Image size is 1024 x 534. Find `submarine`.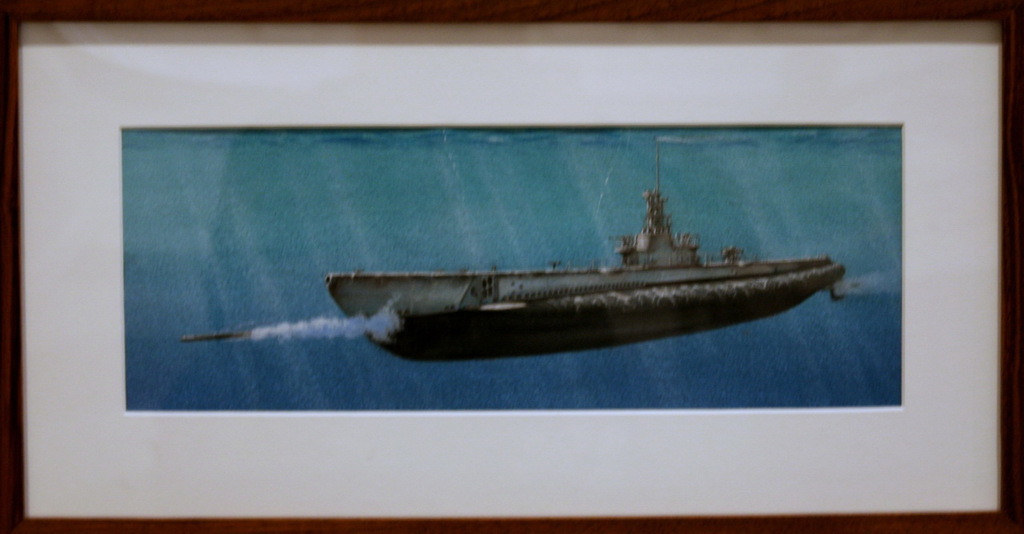
(left=326, top=137, right=848, bottom=363).
